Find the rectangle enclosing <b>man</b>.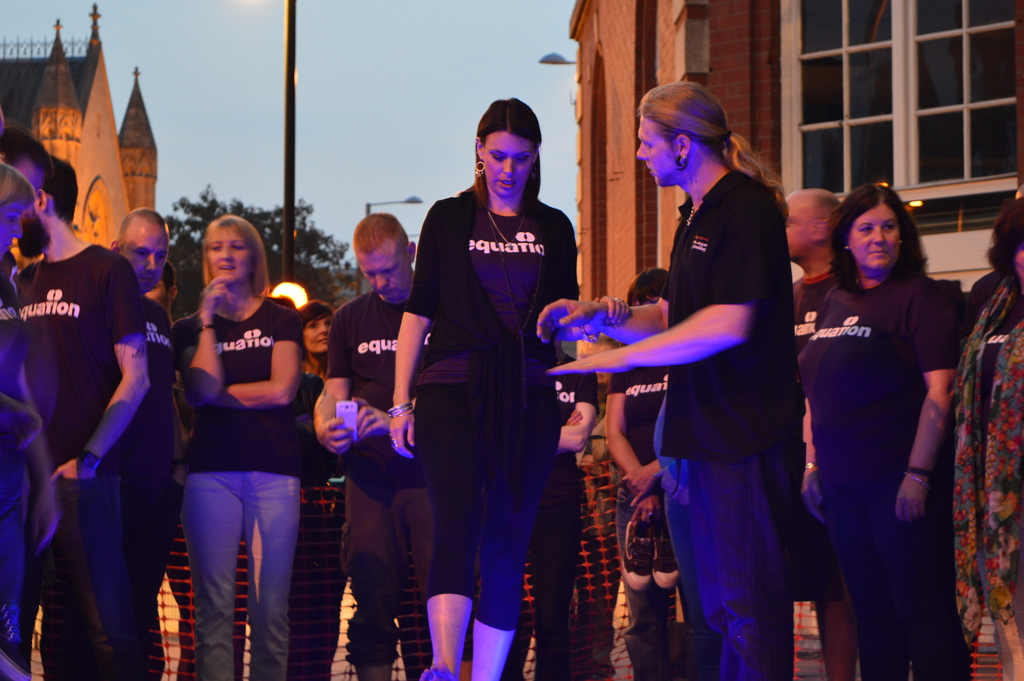
[x1=783, y1=184, x2=845, y2=680].
